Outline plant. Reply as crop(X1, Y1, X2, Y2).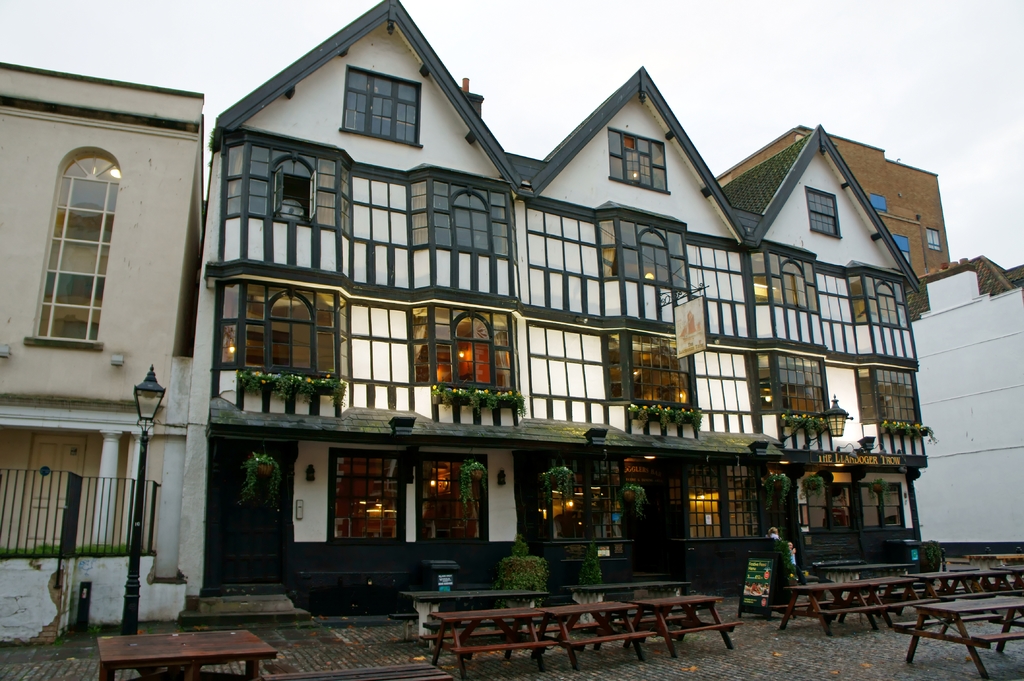
crop(431, 387, 527, 412).
